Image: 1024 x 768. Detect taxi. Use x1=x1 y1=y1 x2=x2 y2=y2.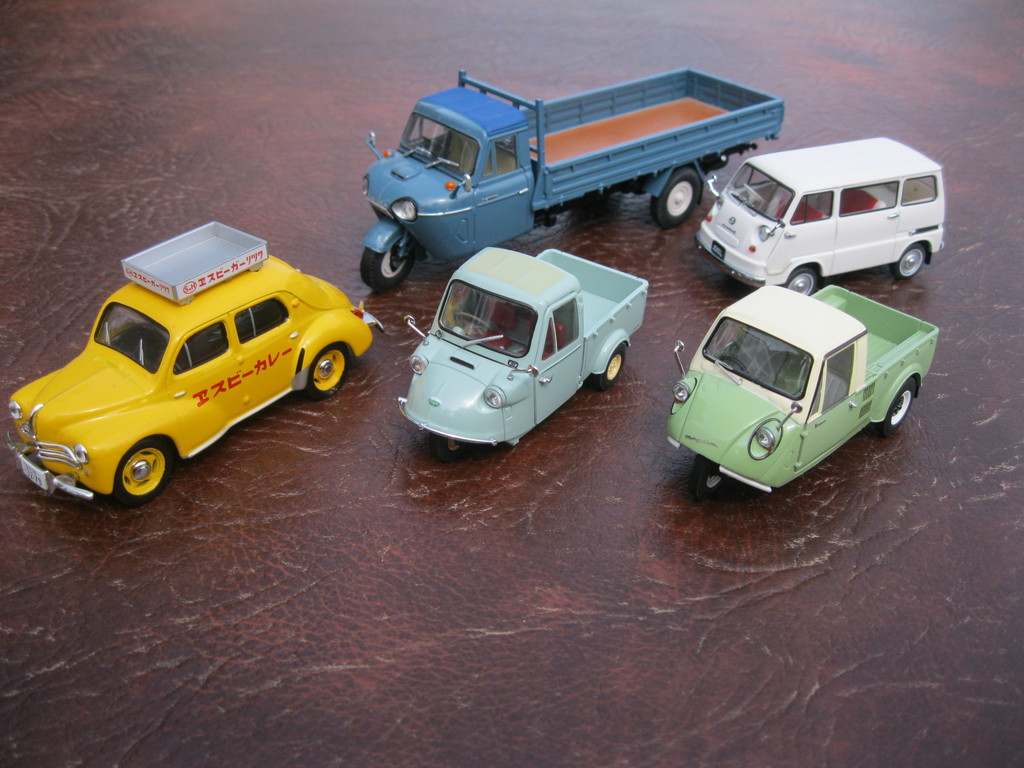
x1=22 y1=234 x2=364 y2=509.
